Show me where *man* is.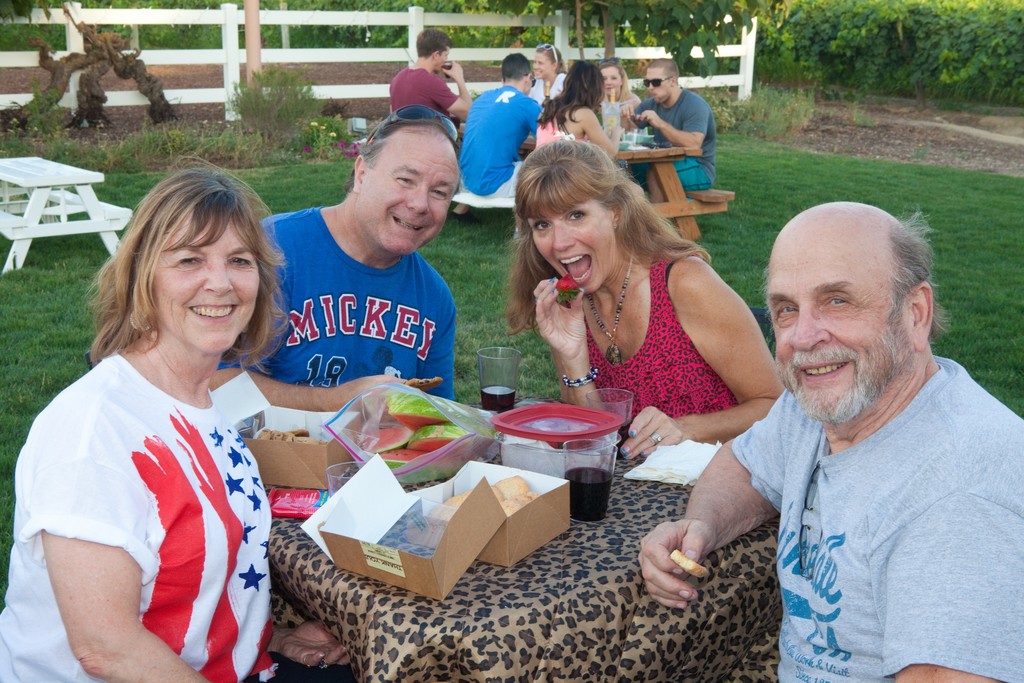
*man* is at x1=620 y1=56 x2=719 y2=195.
